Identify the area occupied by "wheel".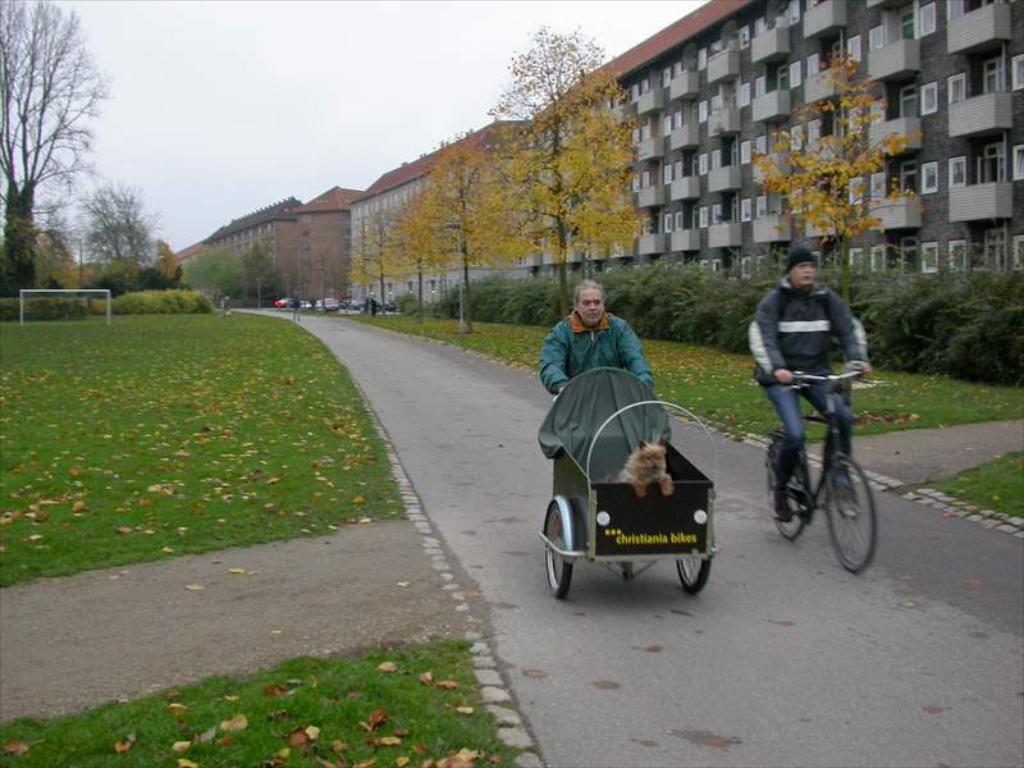
Area: BBox(545, 502, 572, 596).
